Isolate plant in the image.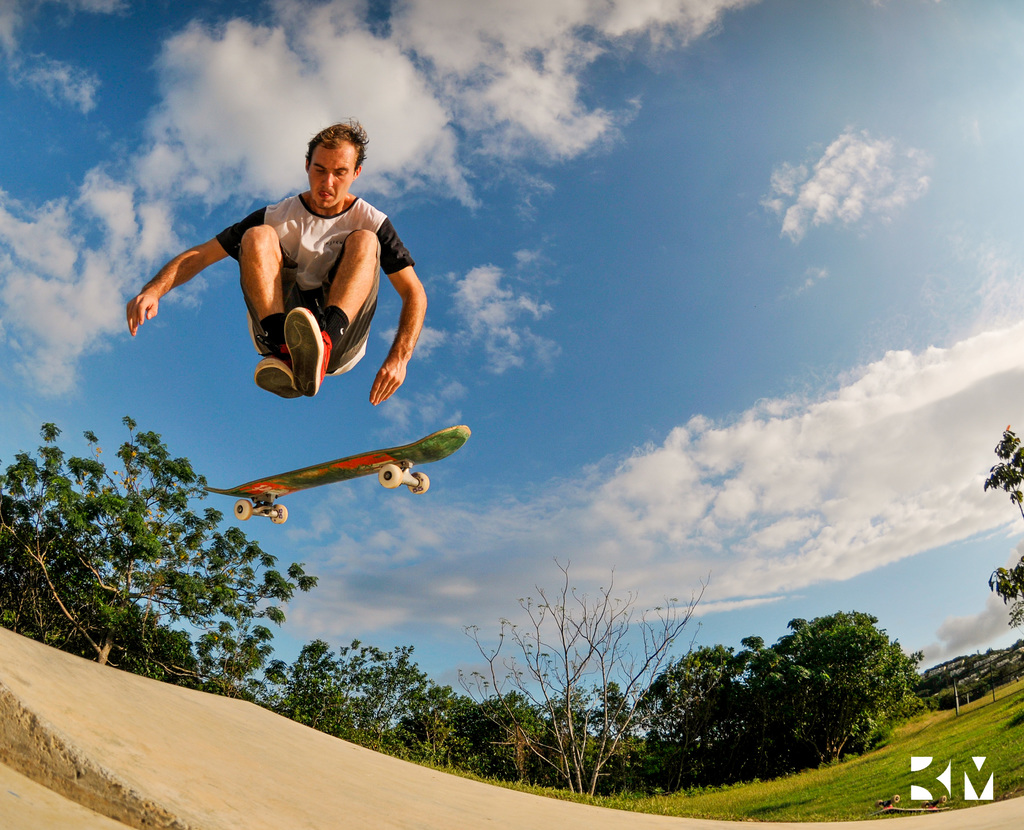
Isolated region: bbox=(461, 555, 730, 800).
